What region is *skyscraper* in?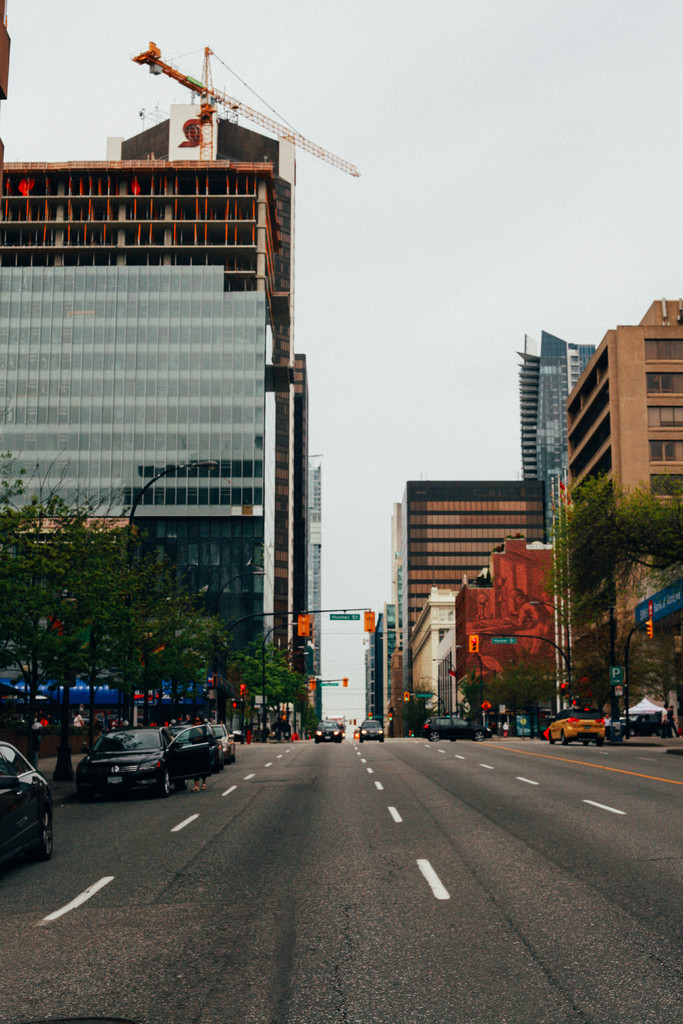
(left=359, top=610, right=384, bottom=731).
